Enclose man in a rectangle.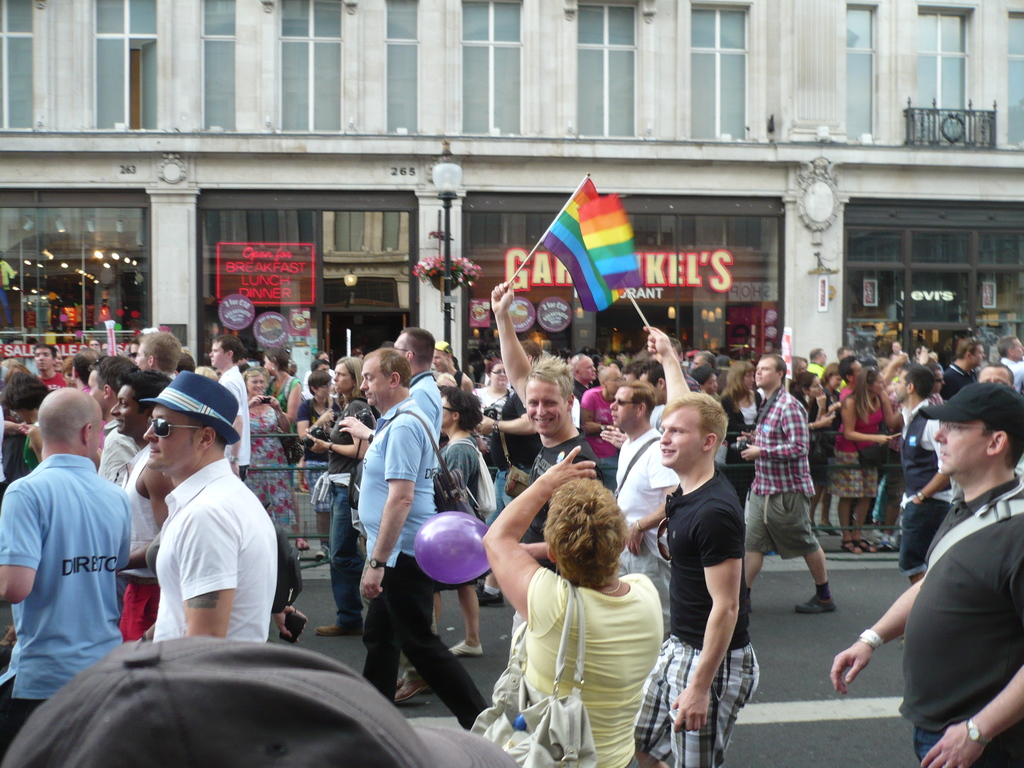
box(469, 336, 545, 595).
